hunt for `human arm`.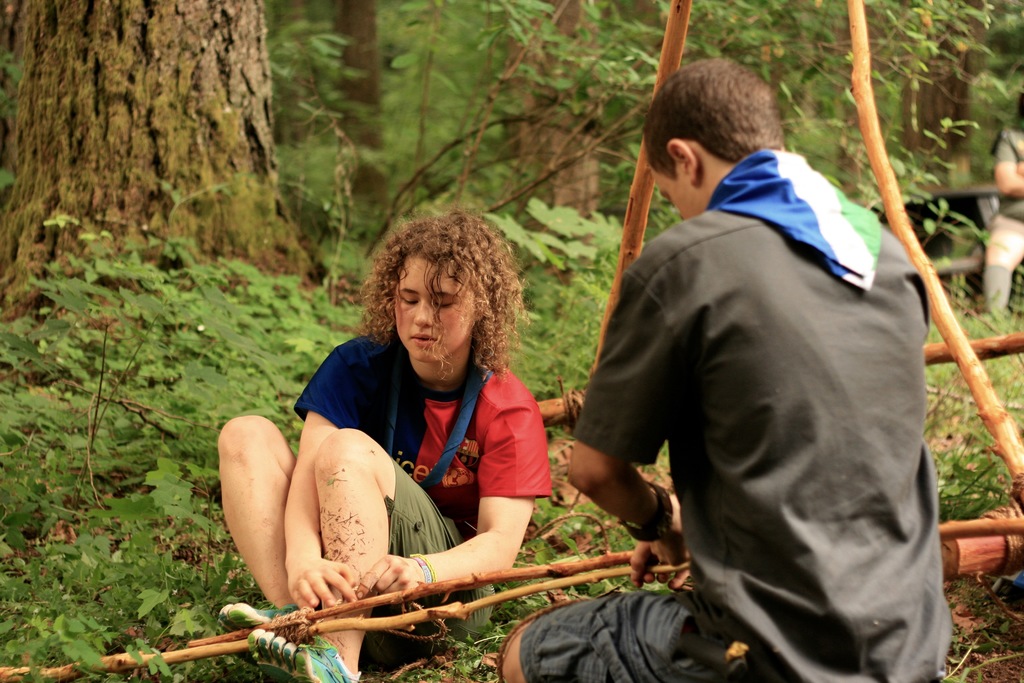
Hunted down at bbox=(563, 243, 705, 577).
